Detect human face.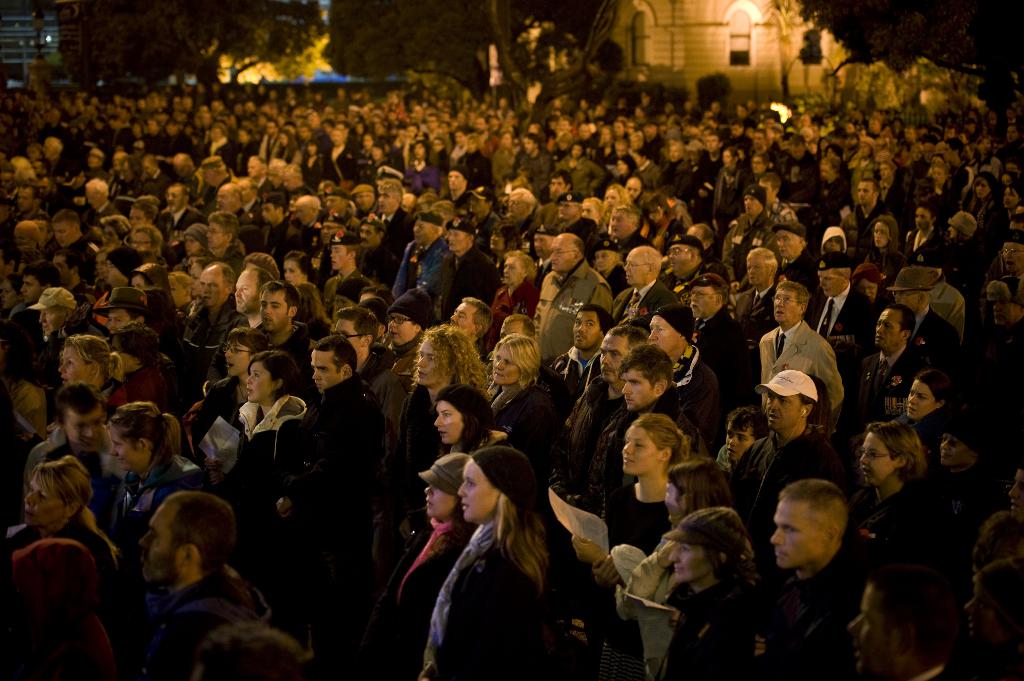
Detected at x1=355, y1=190, x2=371, y2=211.
